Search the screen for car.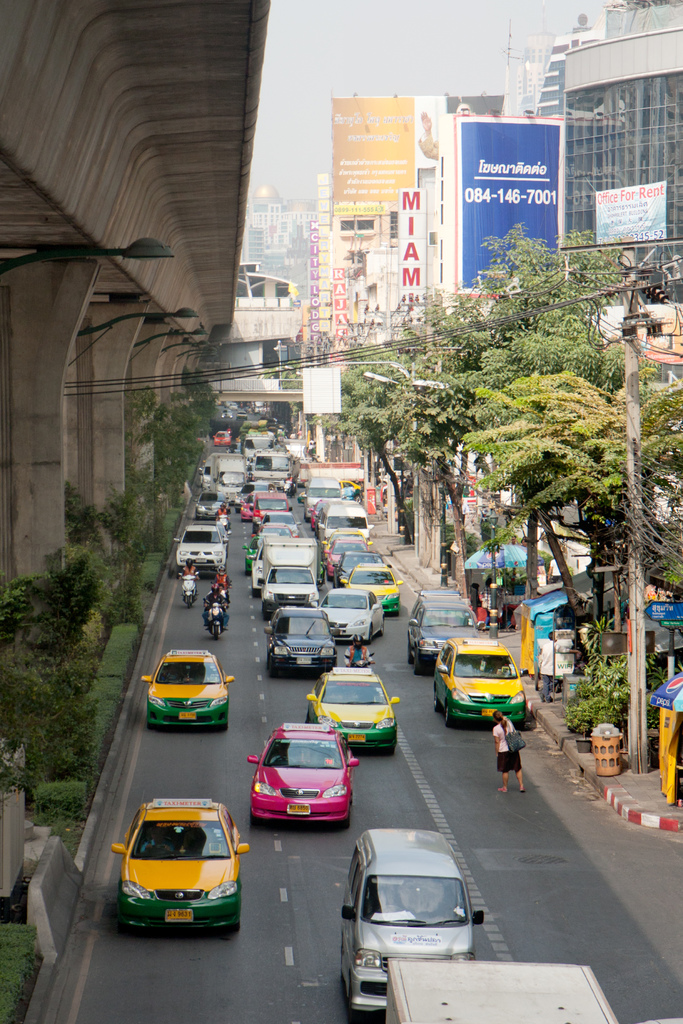
Found at box(179, 526, 226, 566).
